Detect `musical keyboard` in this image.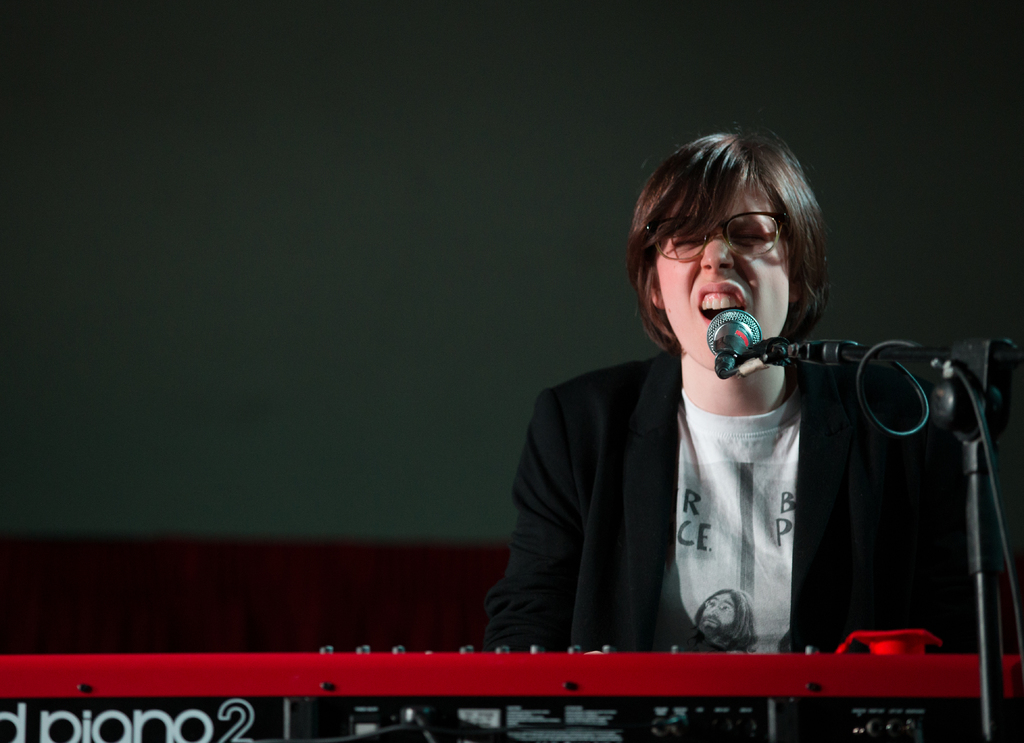
Detection: left=0, top=619, right=1023, bottom=742.
